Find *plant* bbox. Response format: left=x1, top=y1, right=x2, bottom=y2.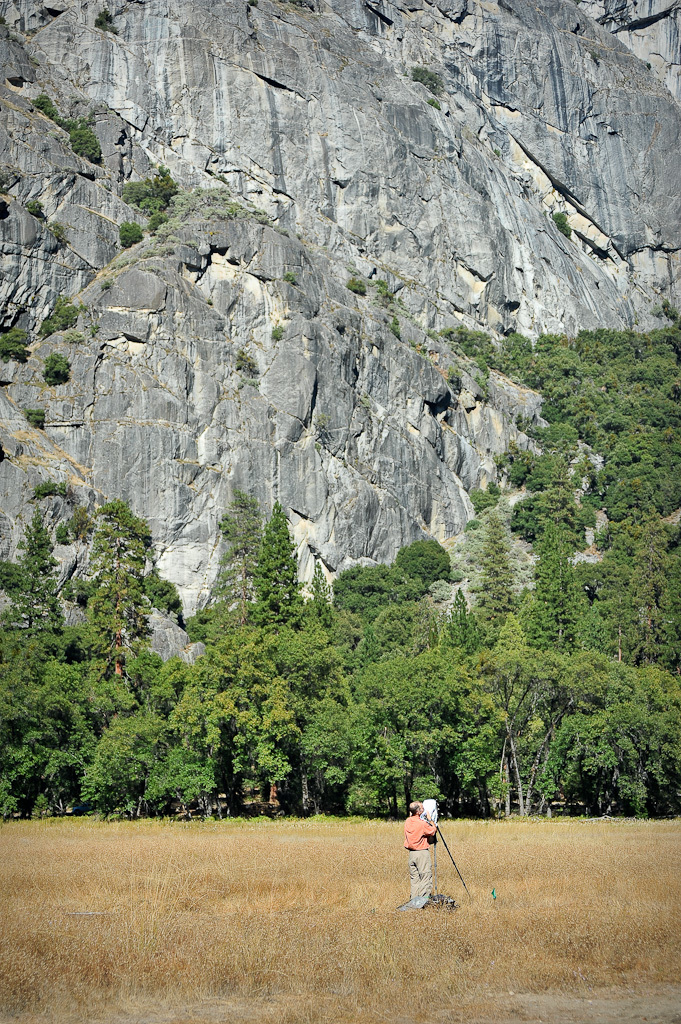
left=423, top=322, right=436, bottom=341.
